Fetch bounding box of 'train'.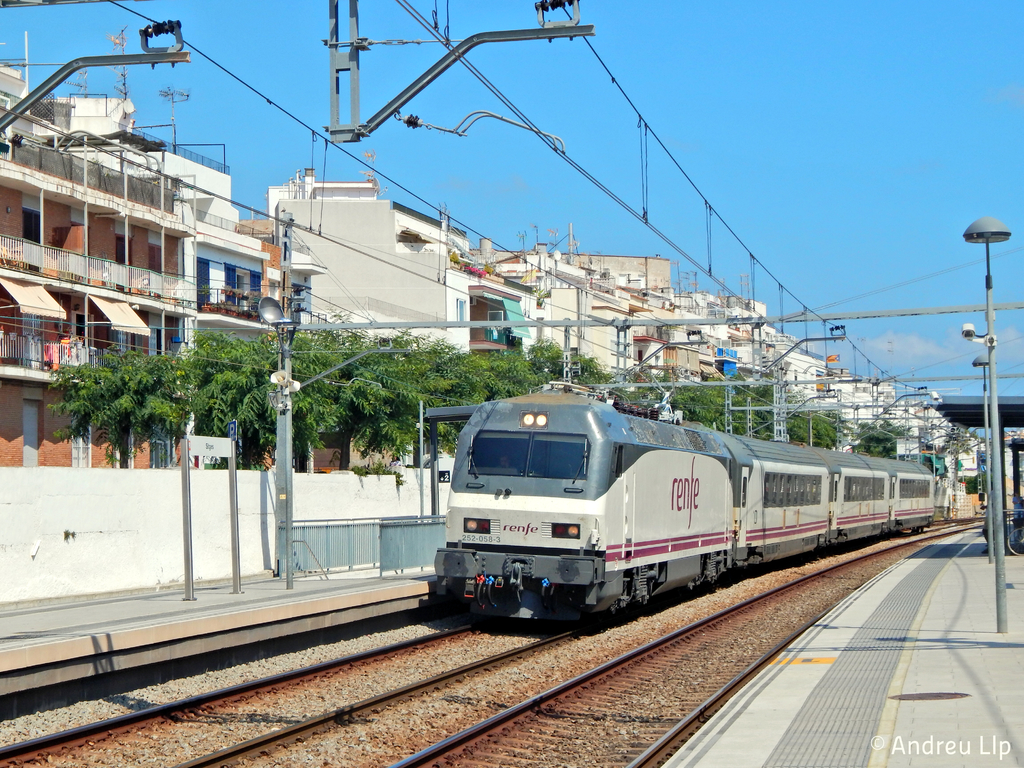
Bbox: x1=424 y1=381 x2=935 y2=632.
